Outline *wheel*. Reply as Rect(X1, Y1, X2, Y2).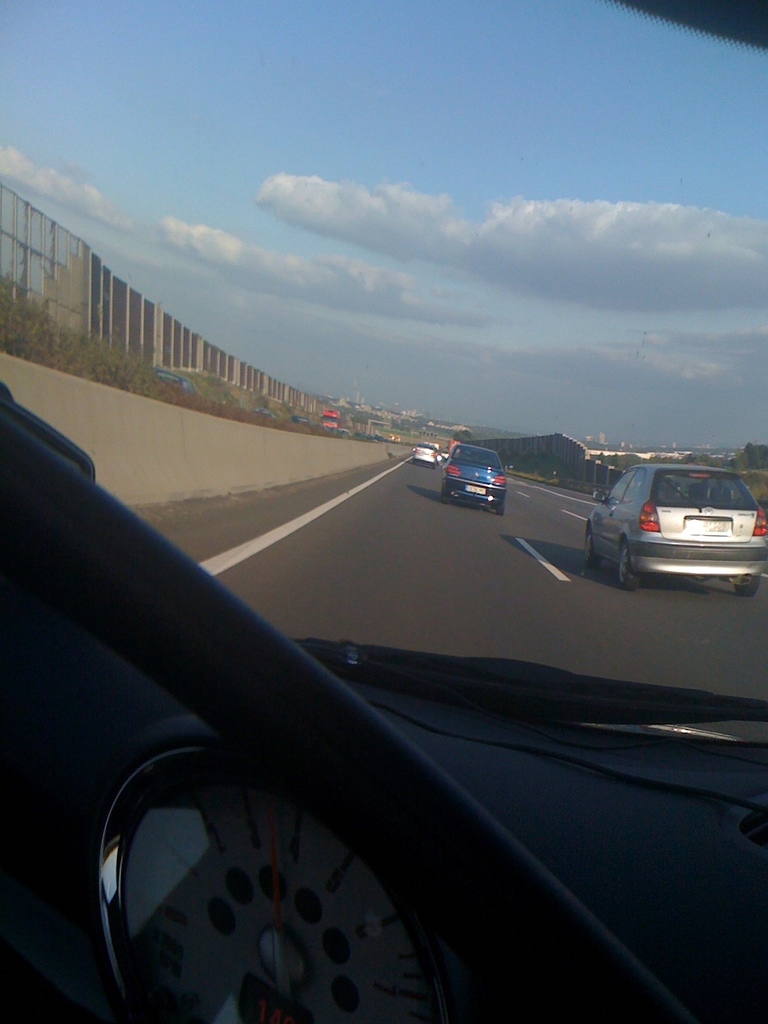
Rect(441, 482, 453, 503).
